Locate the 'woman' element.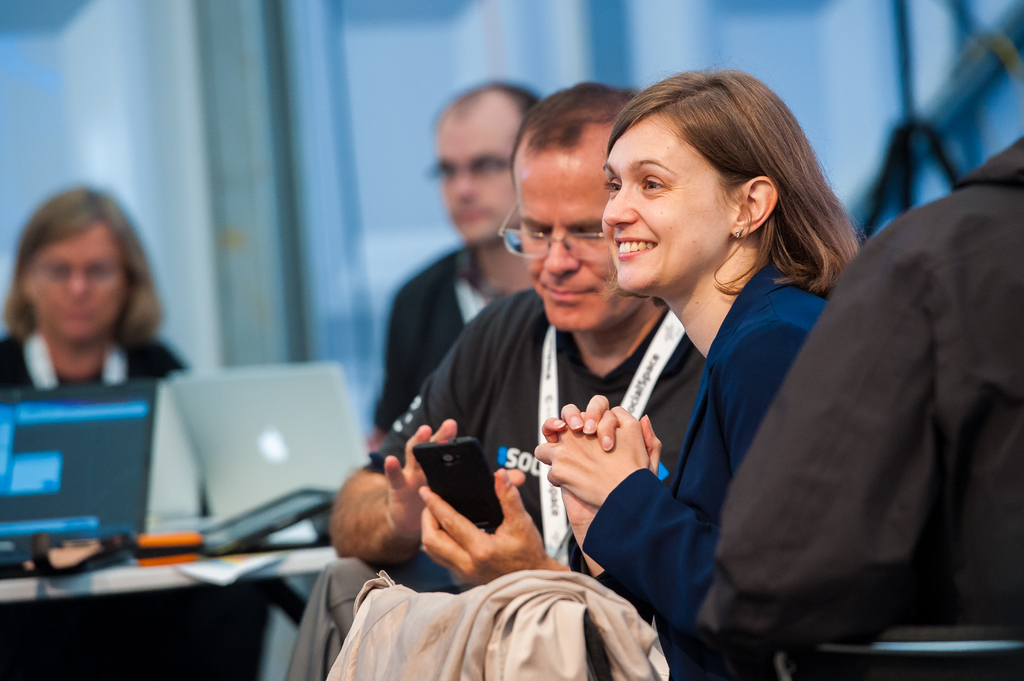
Element bbox: 0,186,198,405.
